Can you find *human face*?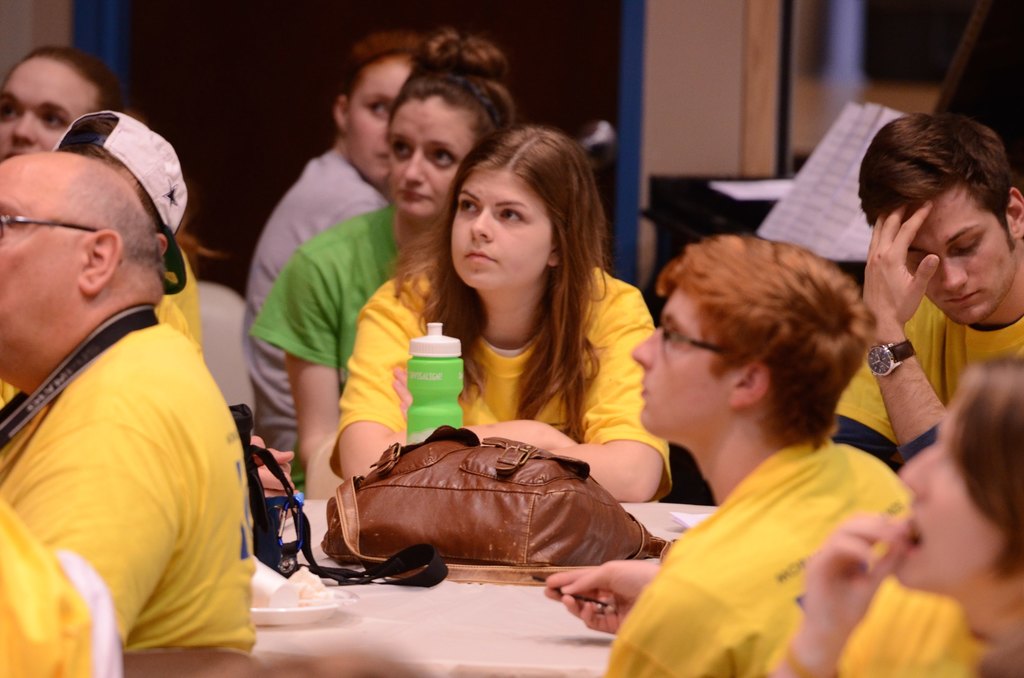
Yes, bounding box: (383, 111, 481, 224).
